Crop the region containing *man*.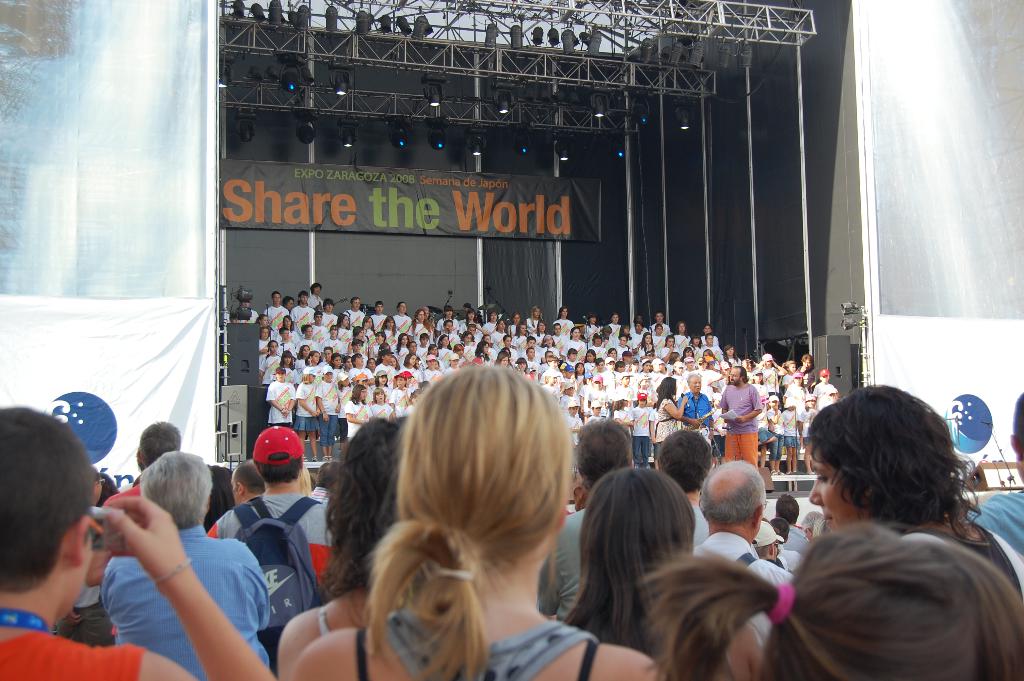
Crop region: pyautogui.locateOnScreen(207, 426, 331, 607).
